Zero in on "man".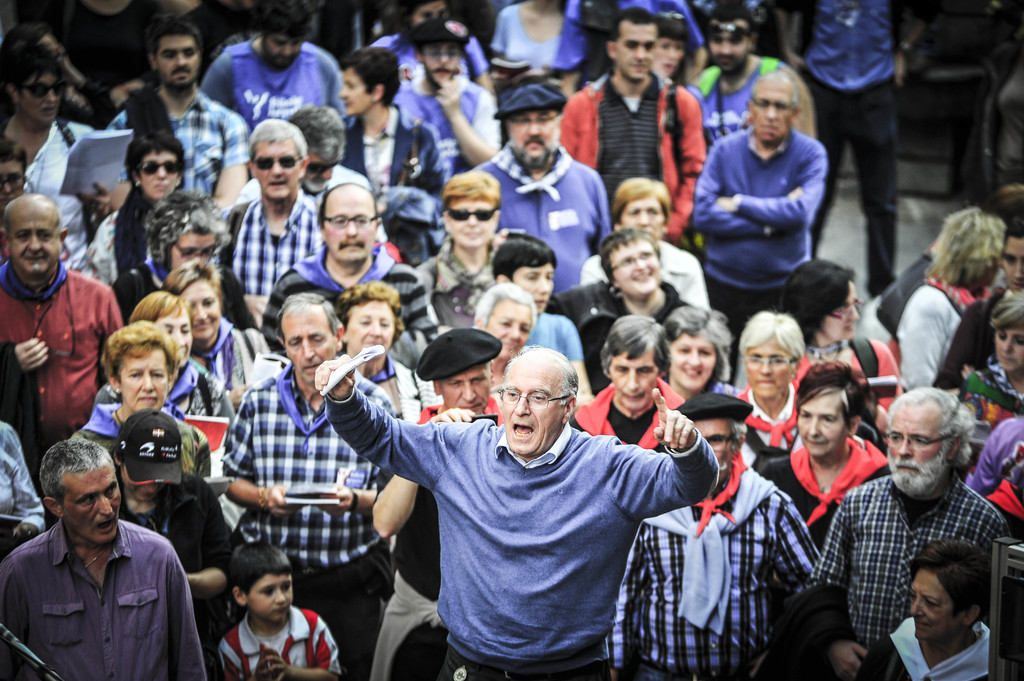
Zeroed in: (339,47,451,204).
